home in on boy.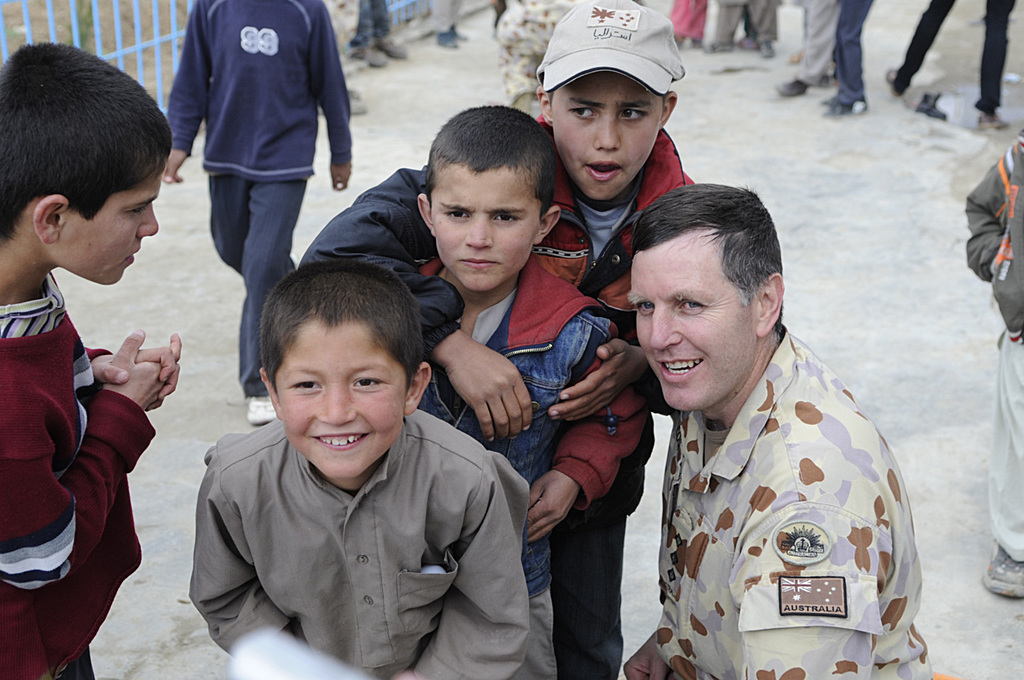
Homed in at (left=297, top=0, right=696, bottom=679).
